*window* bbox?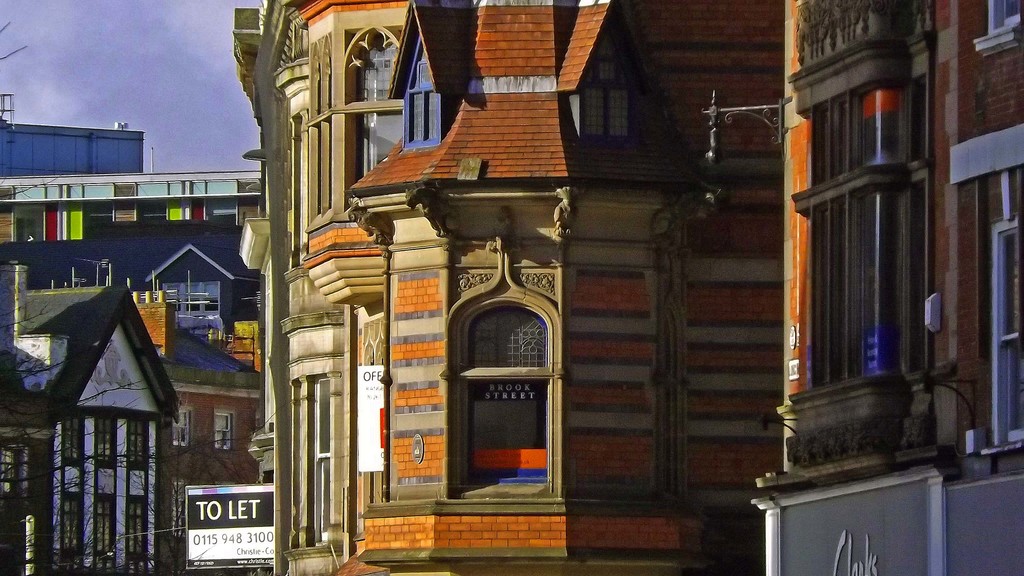
region(282, 374, 333, 556)
